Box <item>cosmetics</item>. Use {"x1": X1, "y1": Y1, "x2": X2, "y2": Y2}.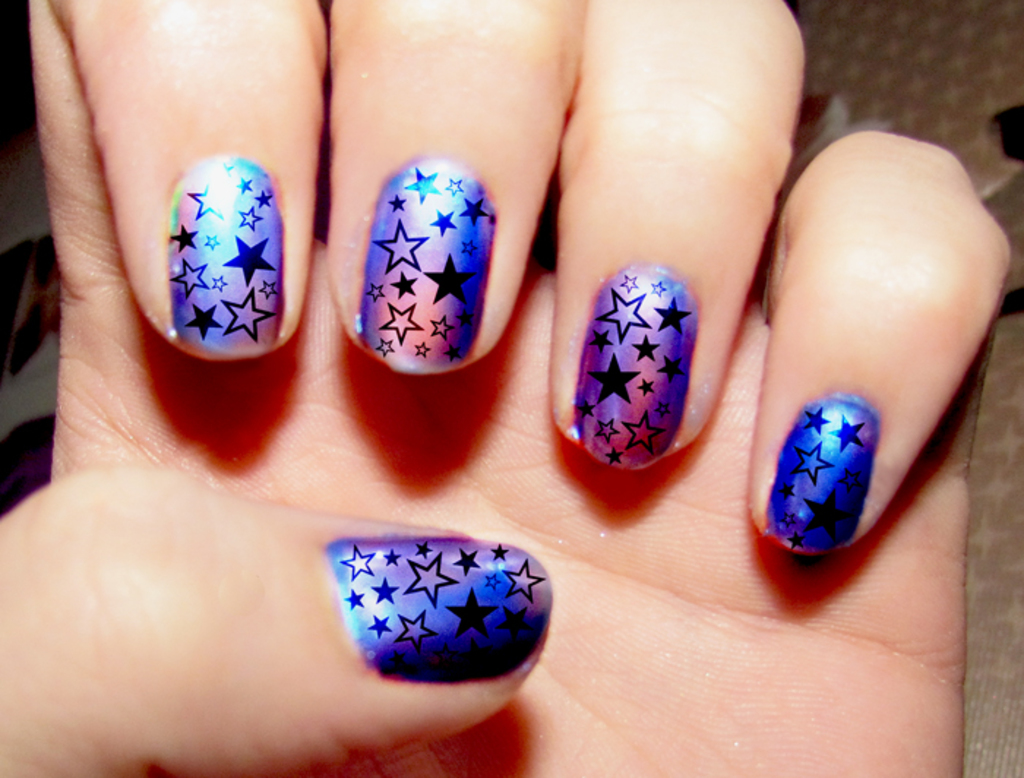
{"x1": 354, "y1": 159, "x2": 497, "y2": 371}.
